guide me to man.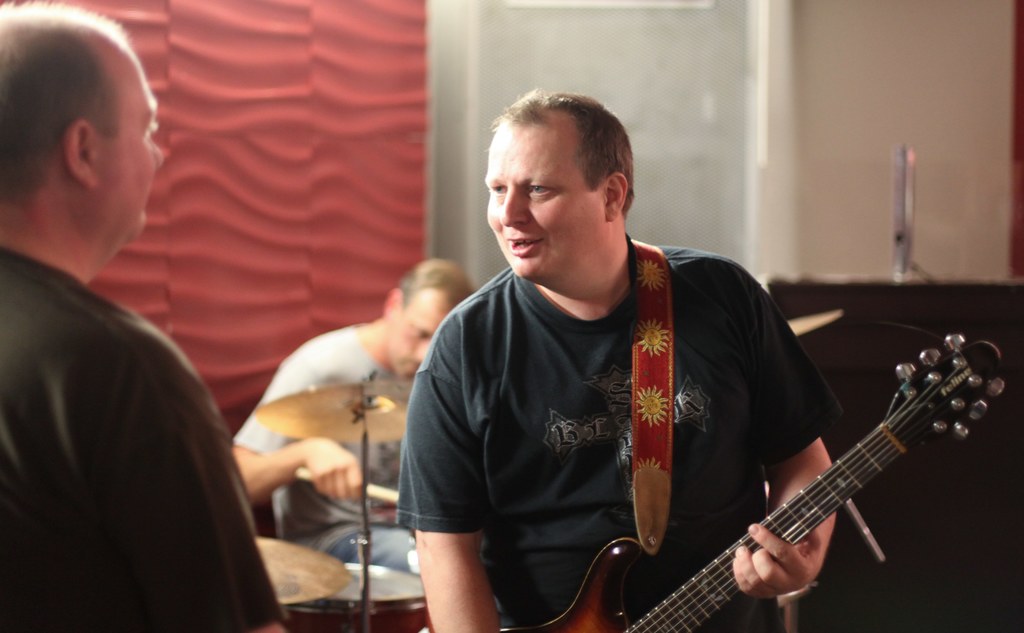
Guidance: 227/252/483/582.
